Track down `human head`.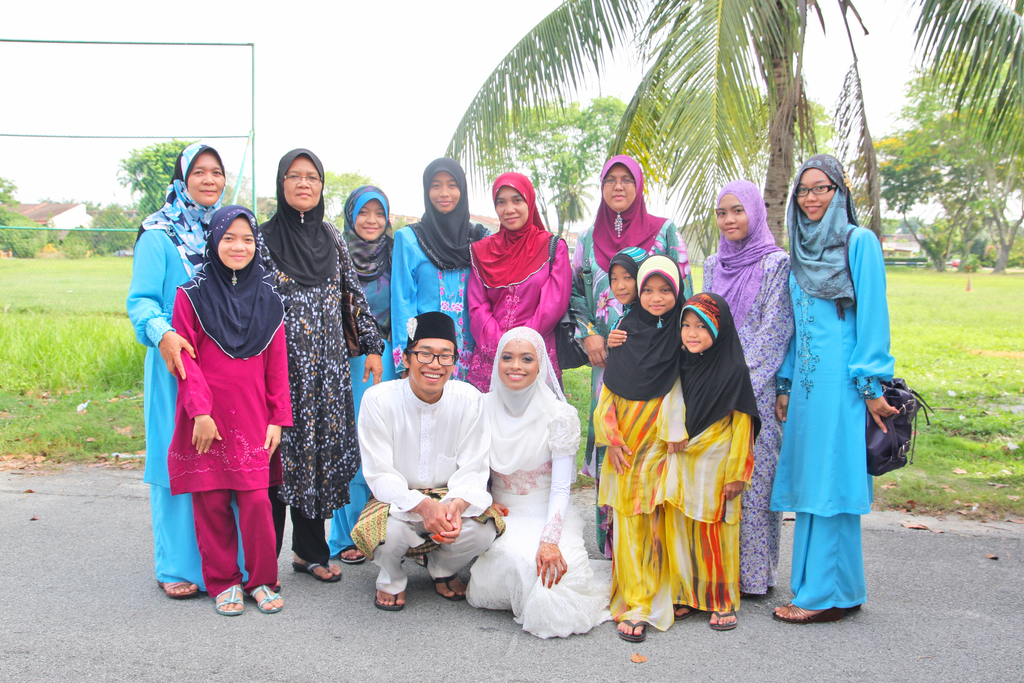
Tracked to 345,185,389,244.
